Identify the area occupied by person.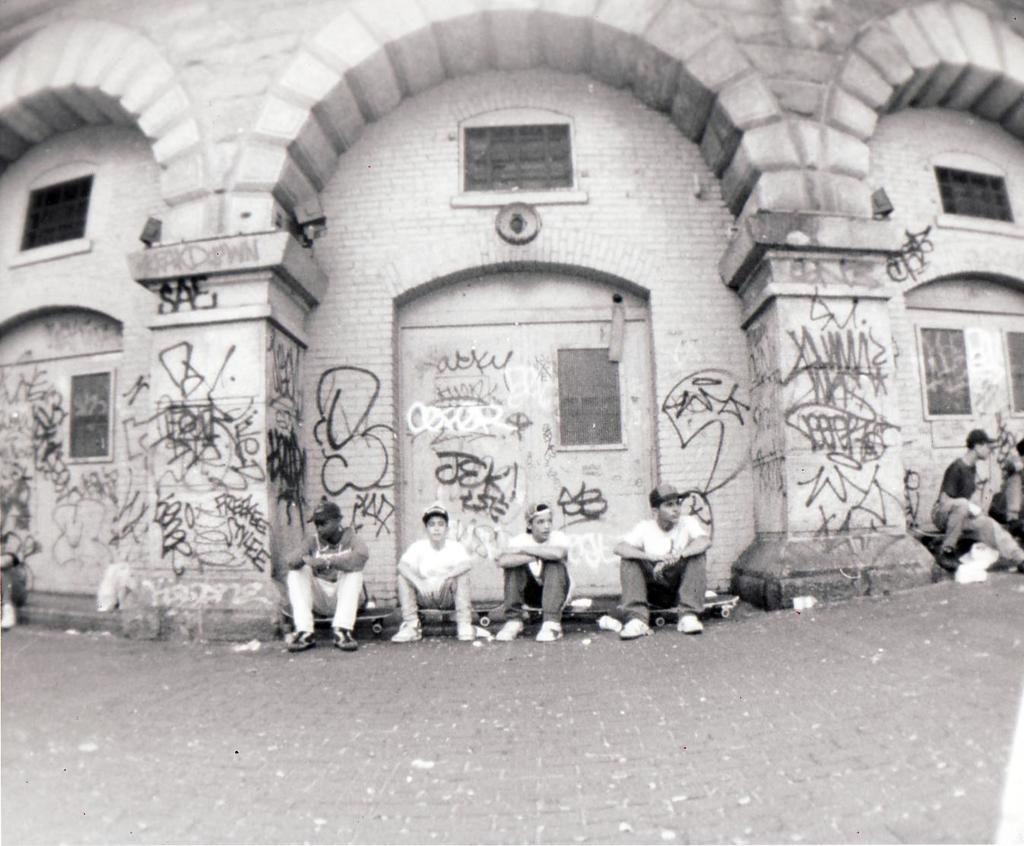
Area: region(388, 510, 475, 635).
